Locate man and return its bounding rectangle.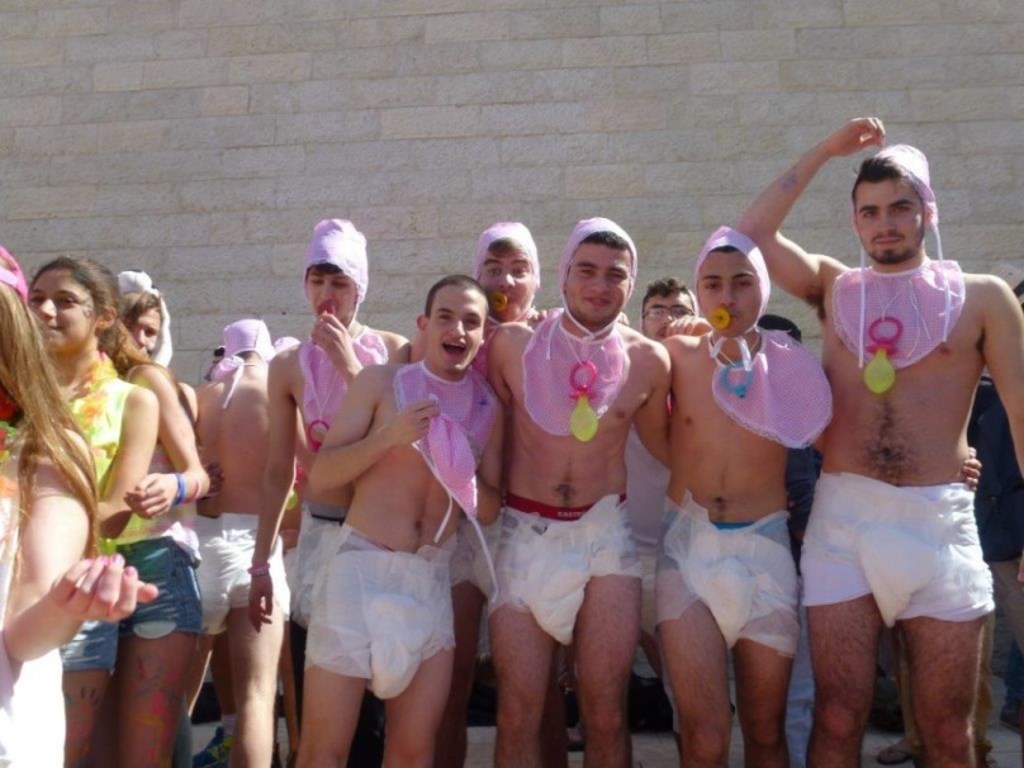
bbox=(399, 223, 565, 764).
